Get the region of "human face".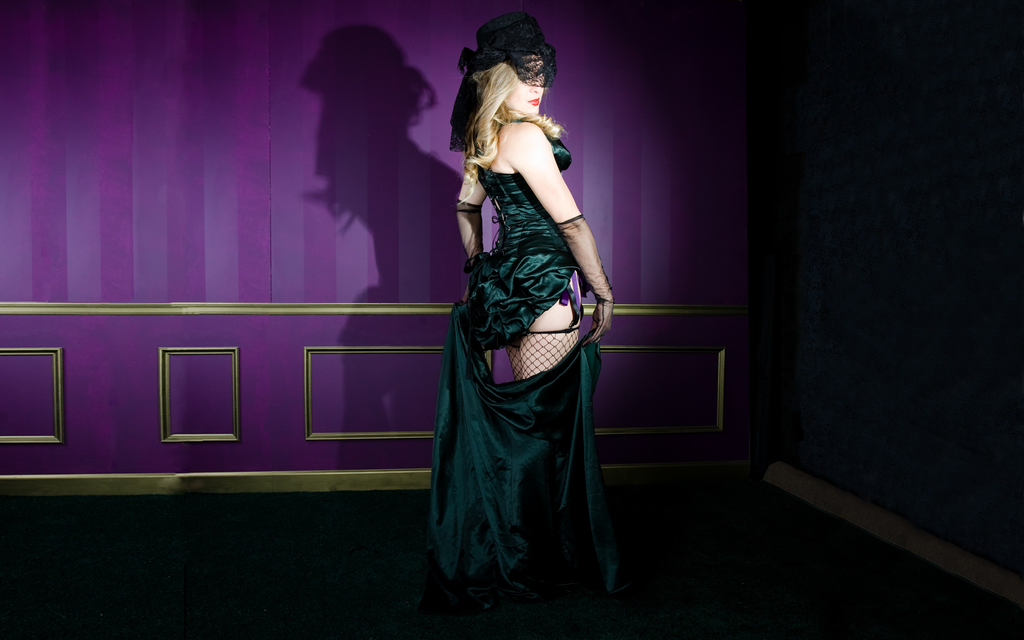
Rect(506, 54, 544, 116).
